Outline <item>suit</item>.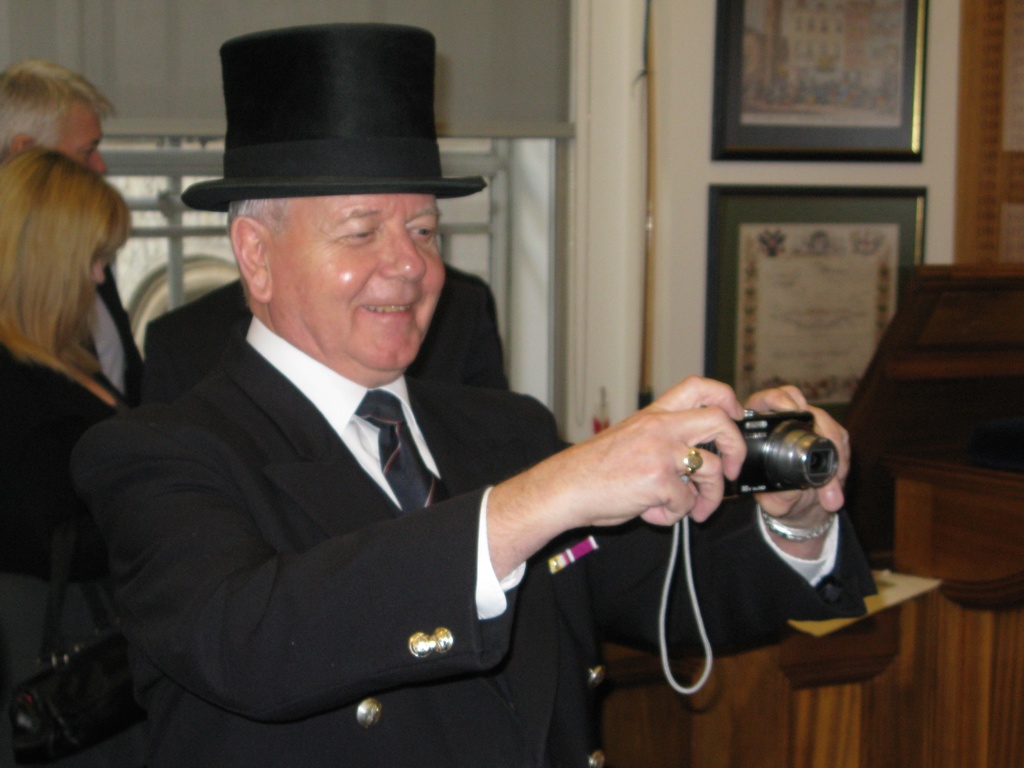
Outline: 79, 262, 141, 405.
